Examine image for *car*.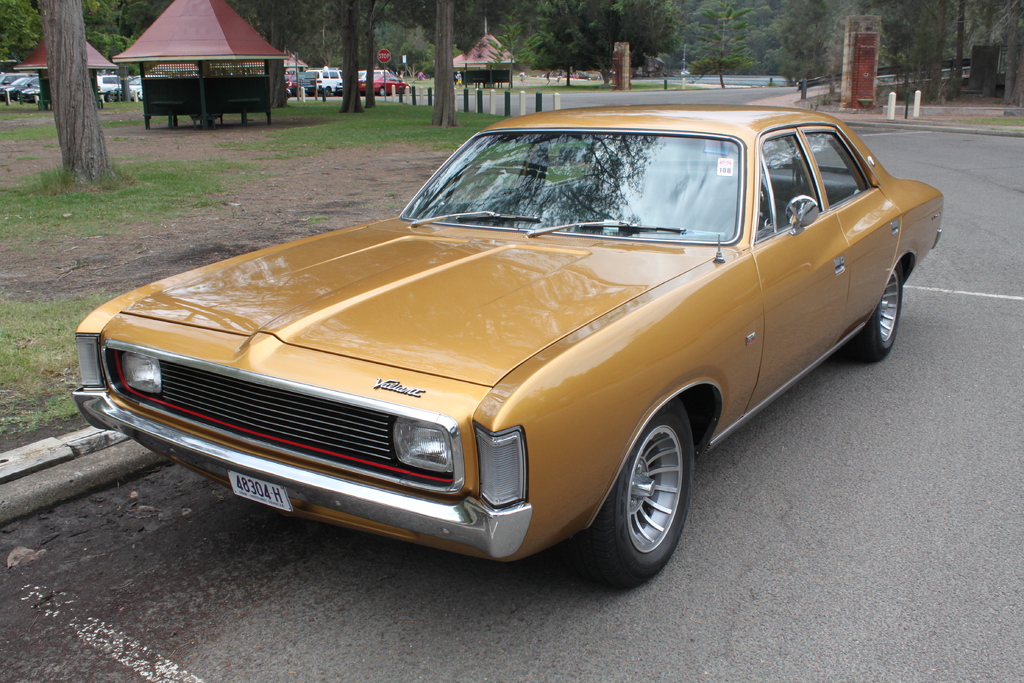
Examination result: l=74, t=108, r=929, b=587.
